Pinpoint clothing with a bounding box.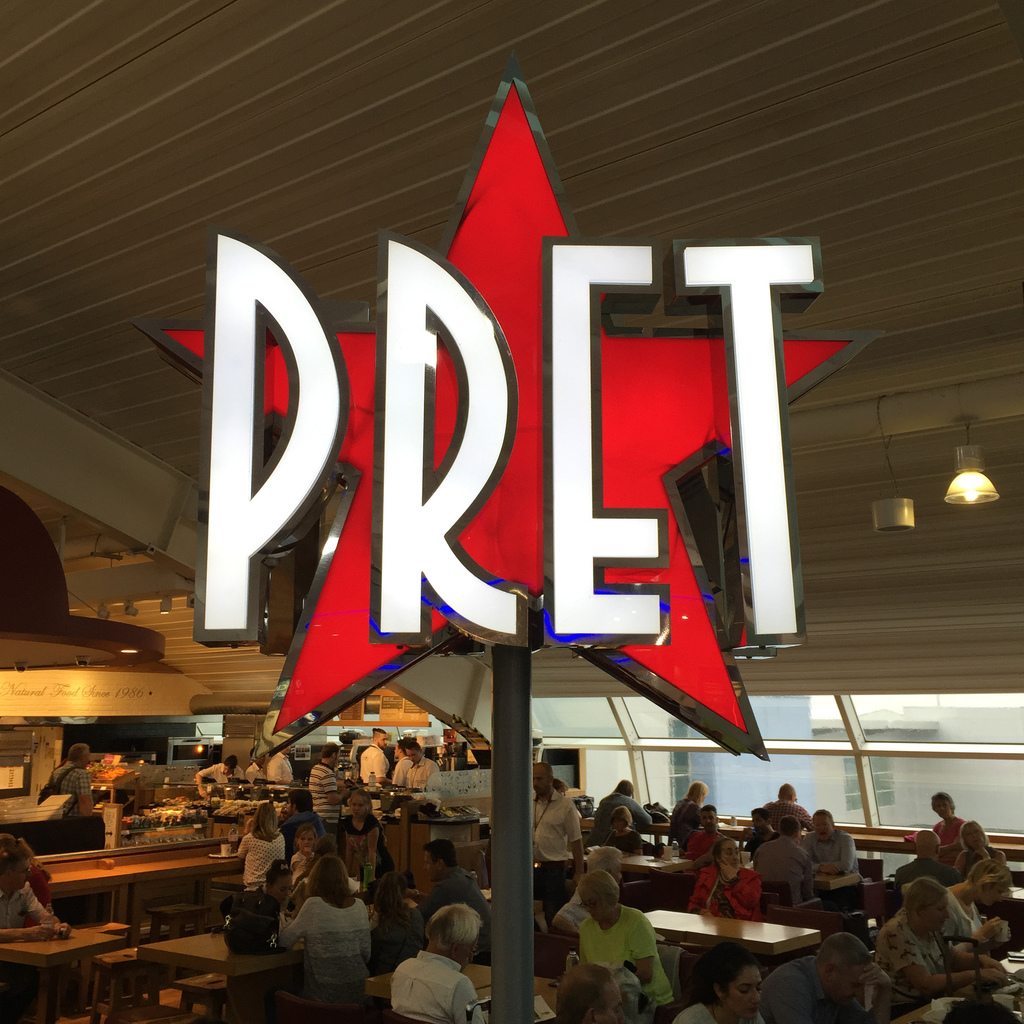
bbox=[0, 883, 60, 931].
